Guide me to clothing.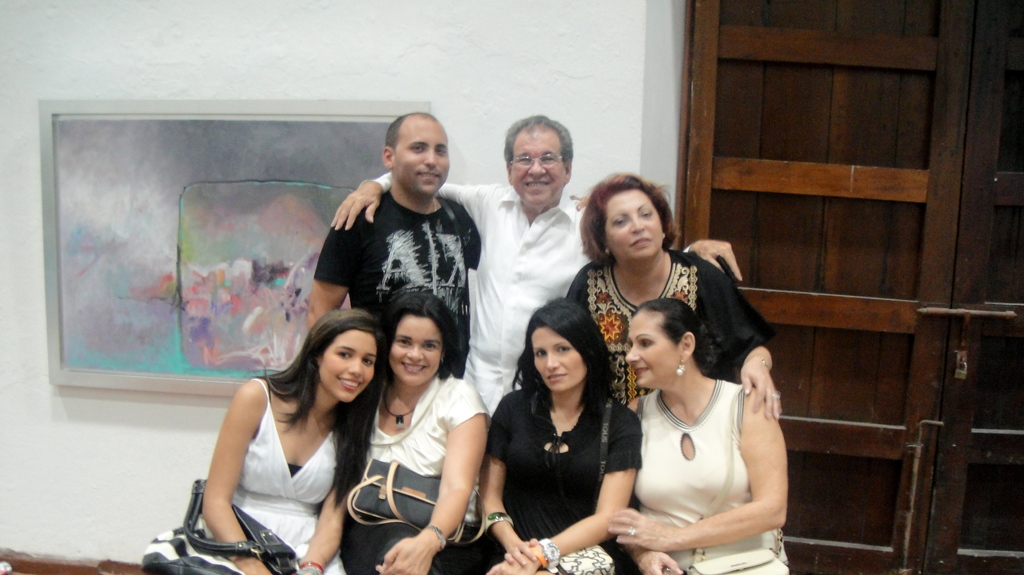
Guidance: l=564, t=248, r=774, b=409.
